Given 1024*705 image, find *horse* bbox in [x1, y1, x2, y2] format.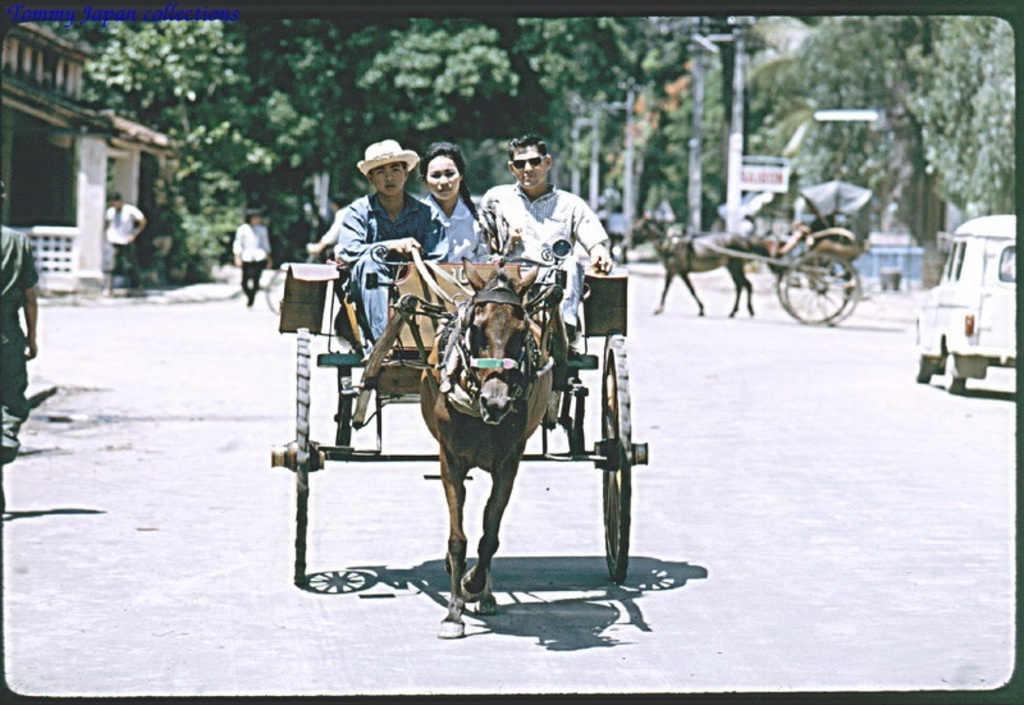
[420, 256, 554, 635].
